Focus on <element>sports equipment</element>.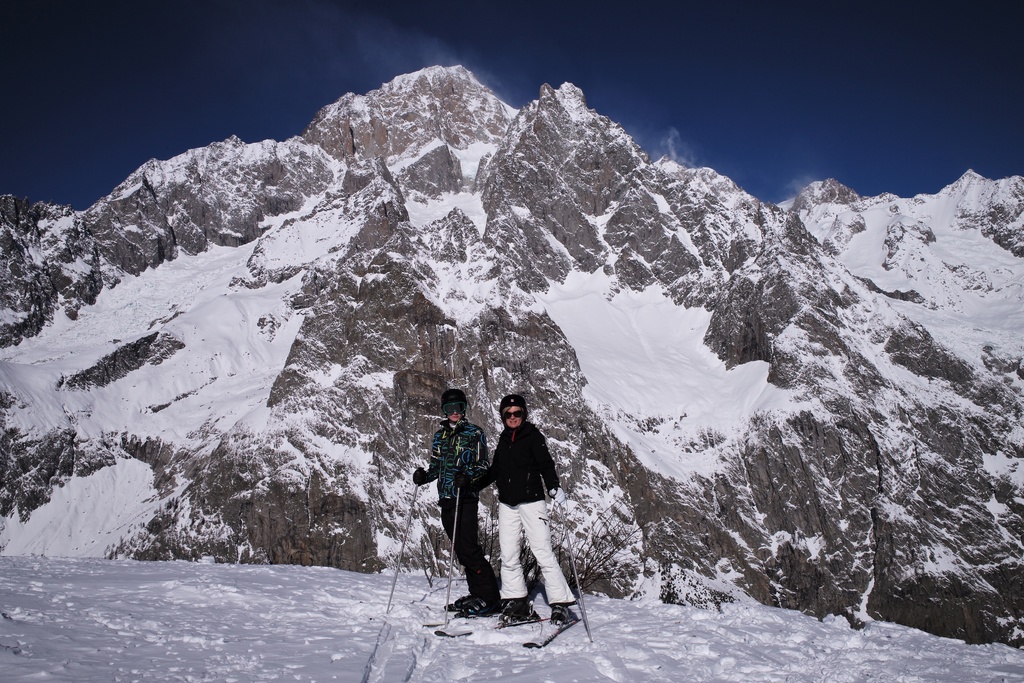
Focused at select_region(500, 395, 526, 430).
